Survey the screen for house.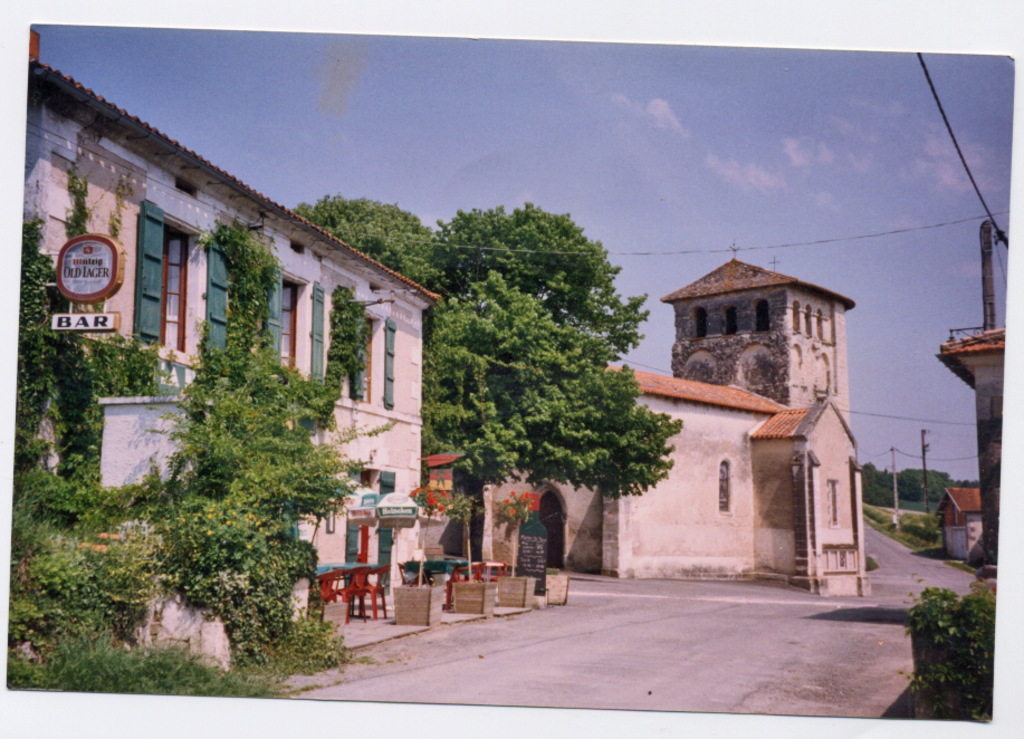
Survey found: (left=470, top=358, right=858, bottom=597).
